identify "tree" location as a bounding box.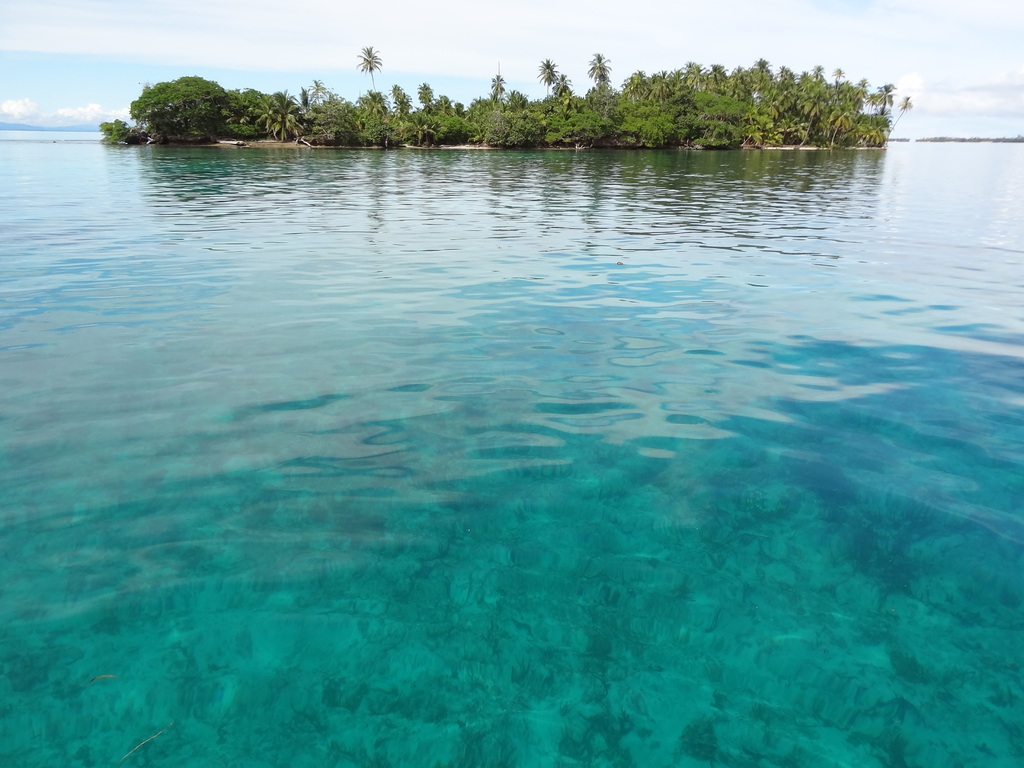
882:95:911:142.
